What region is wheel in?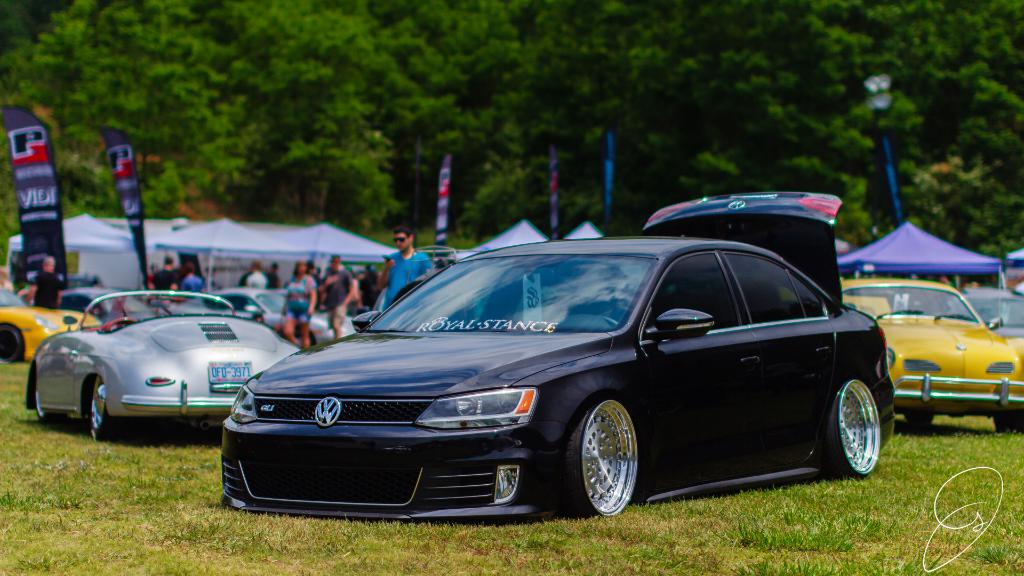
<box>993,410,1023,433</box>.
